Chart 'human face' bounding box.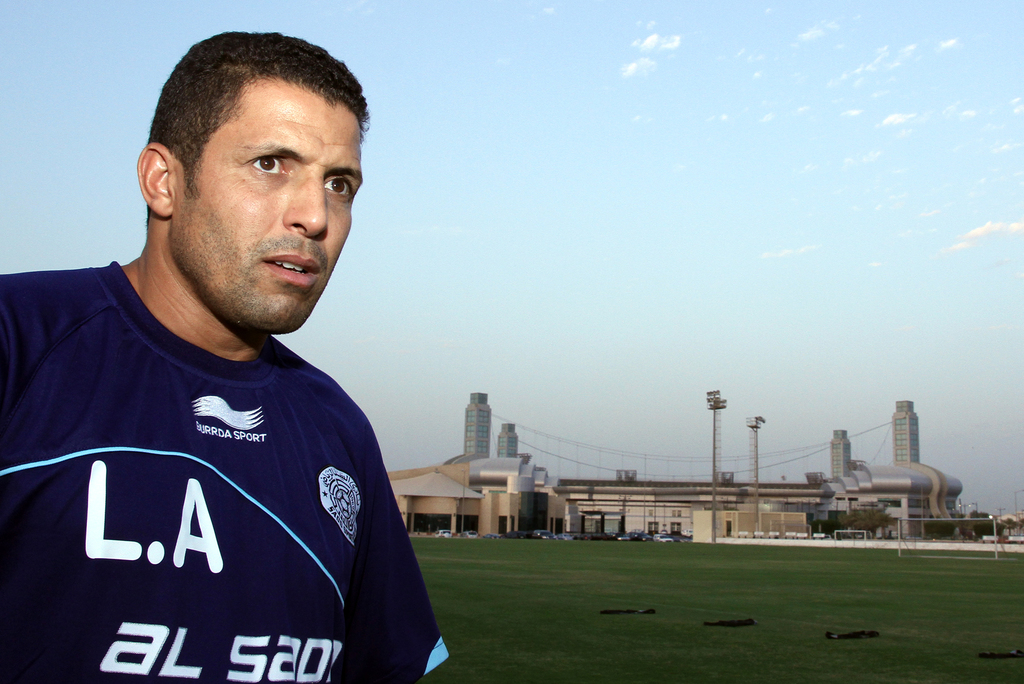
Charted: <bbox>177, 105, 370, 339</bbox>.
